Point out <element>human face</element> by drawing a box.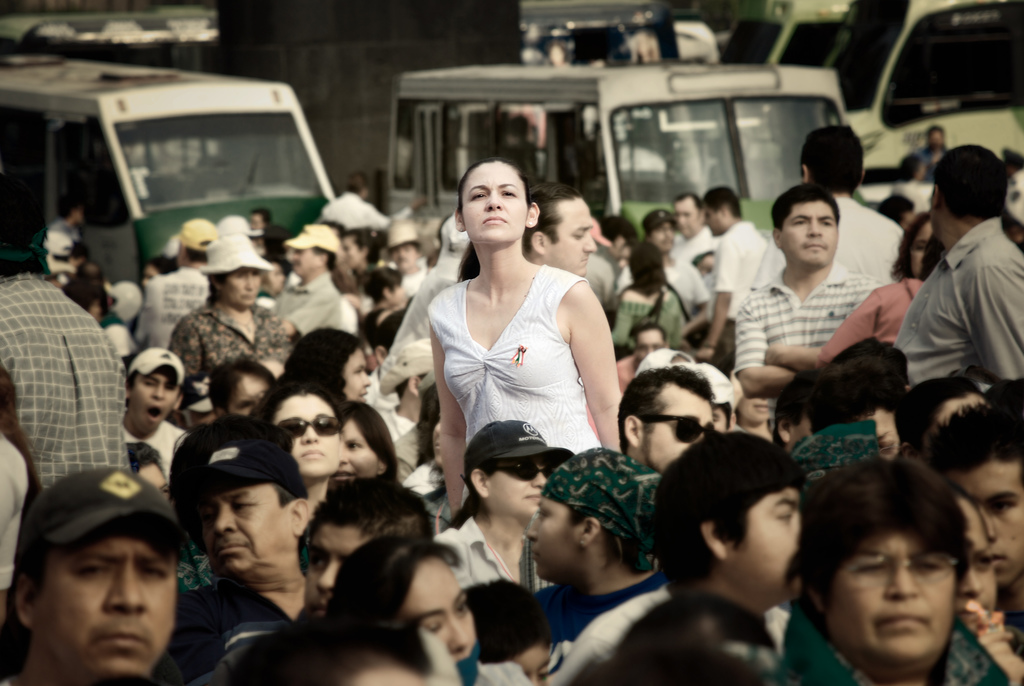
BBox(460, 159, 536, 240).
